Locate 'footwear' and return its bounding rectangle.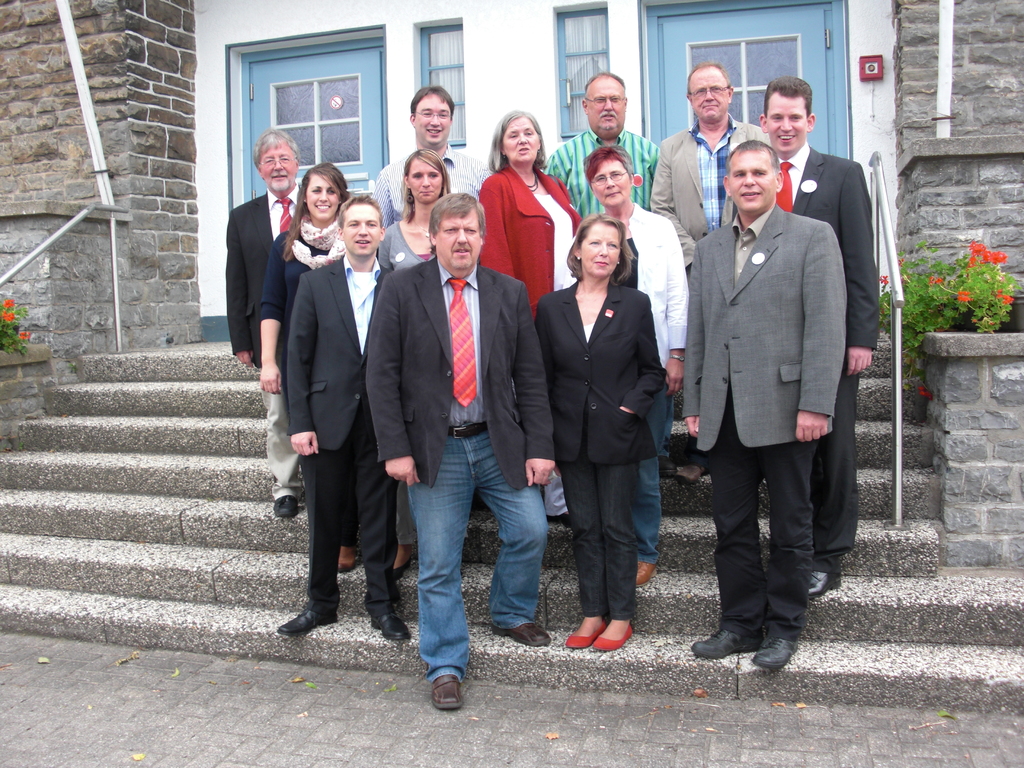
locate(337, 561, 369, 573).
